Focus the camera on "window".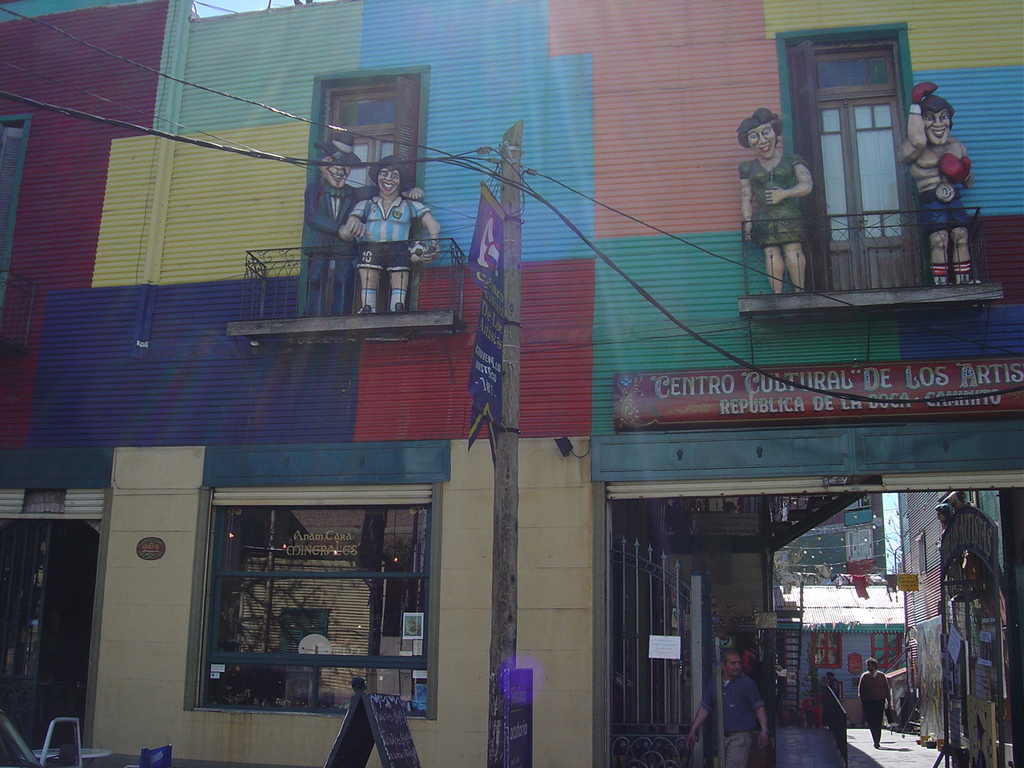
Focus region: pyautogui.locateOnScreen(306, 69, 433, 309).
